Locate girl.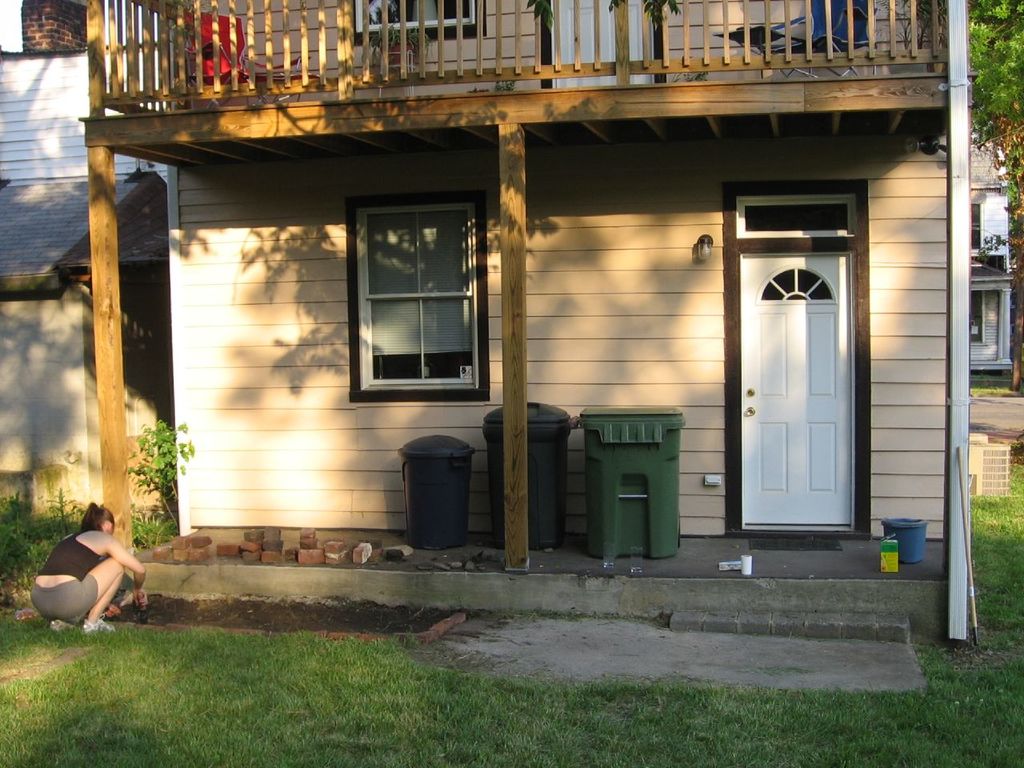
Bounding box: 25,499,146,630.
